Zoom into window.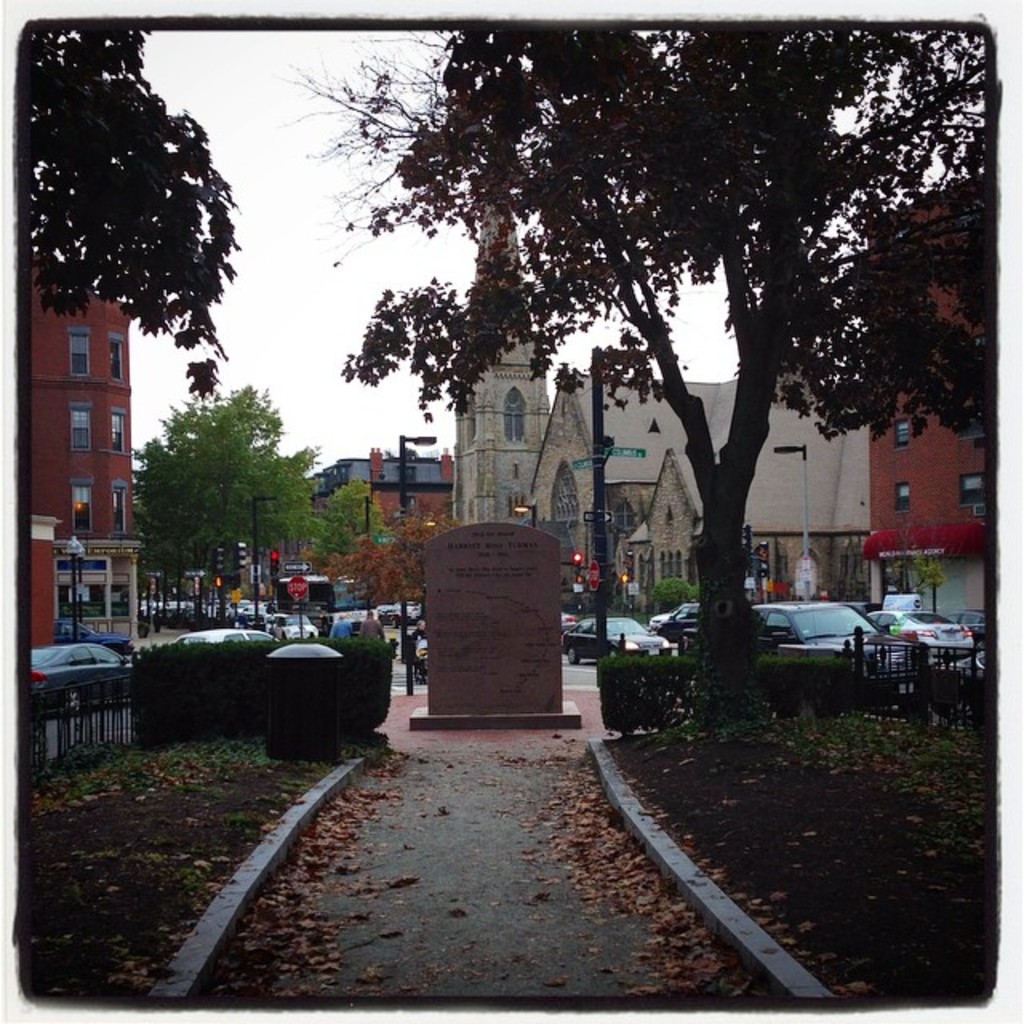
Zoom target: [left=109, top=411, right=130, bottom=456].
